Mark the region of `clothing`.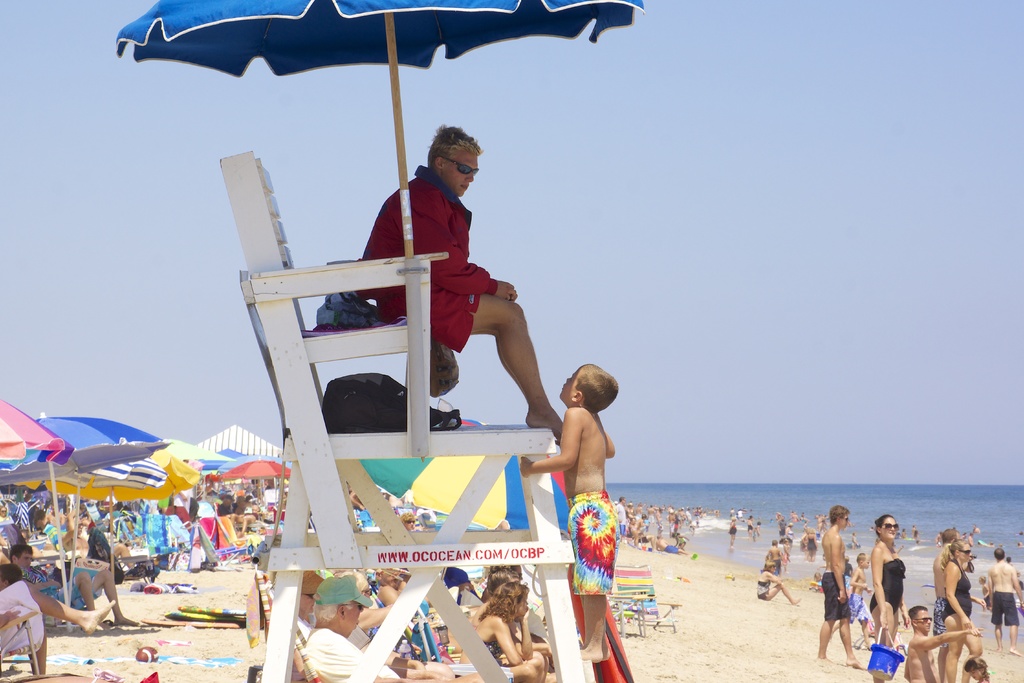
Region: [757,577,764,604].
